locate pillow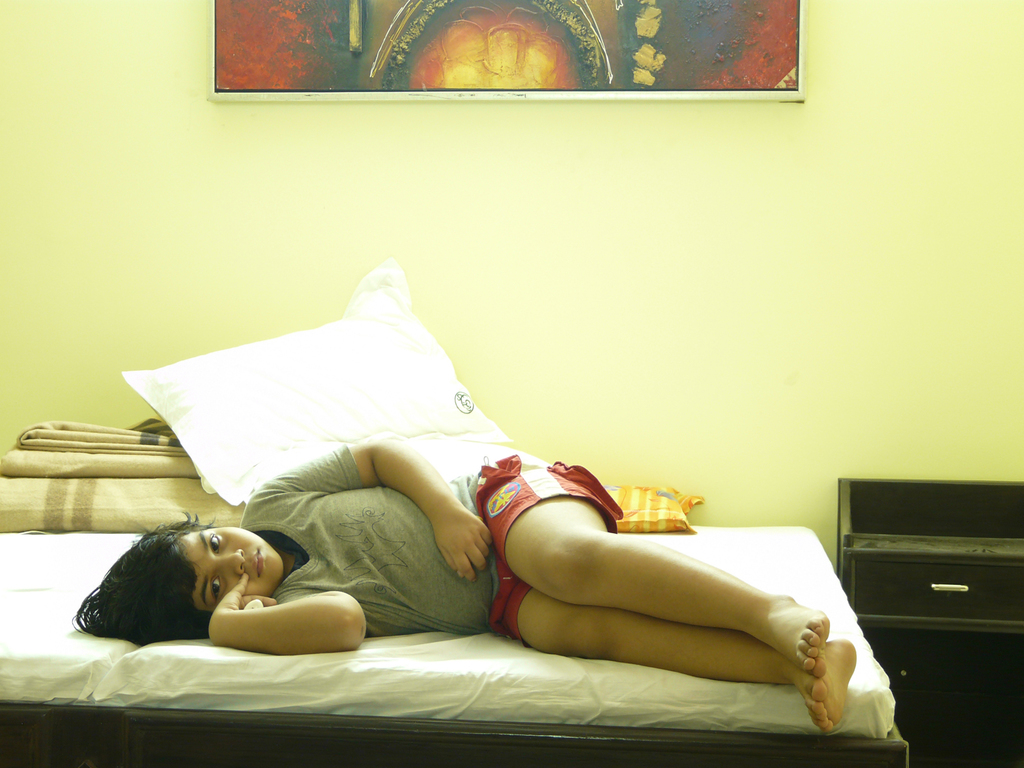
locate(123, 264, 513, 504)
